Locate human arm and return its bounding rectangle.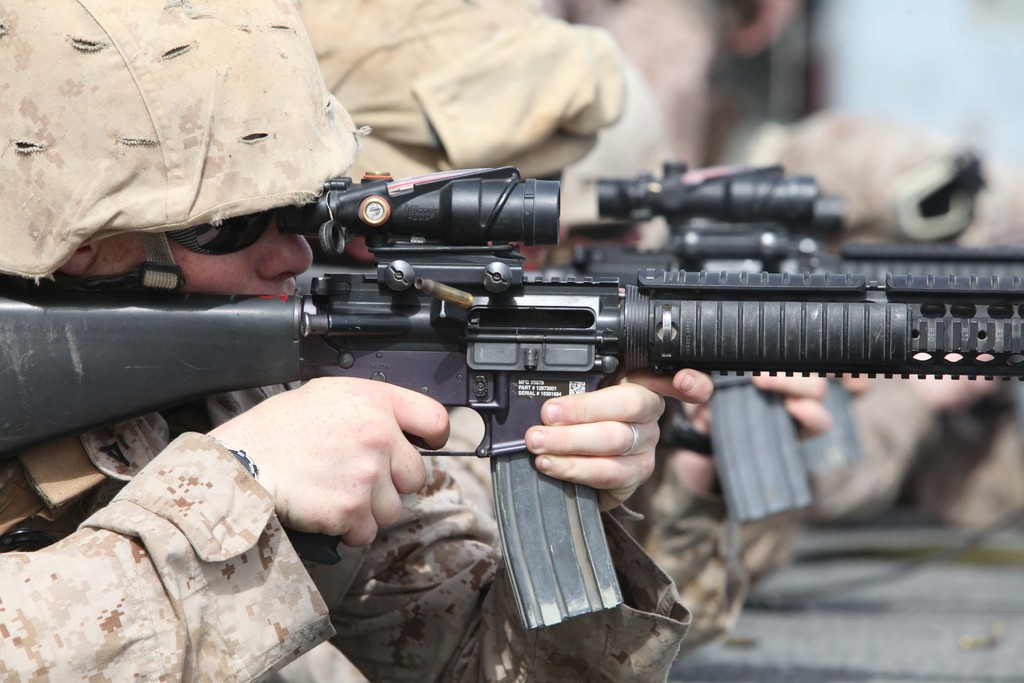
609, 362, 830, 654.
